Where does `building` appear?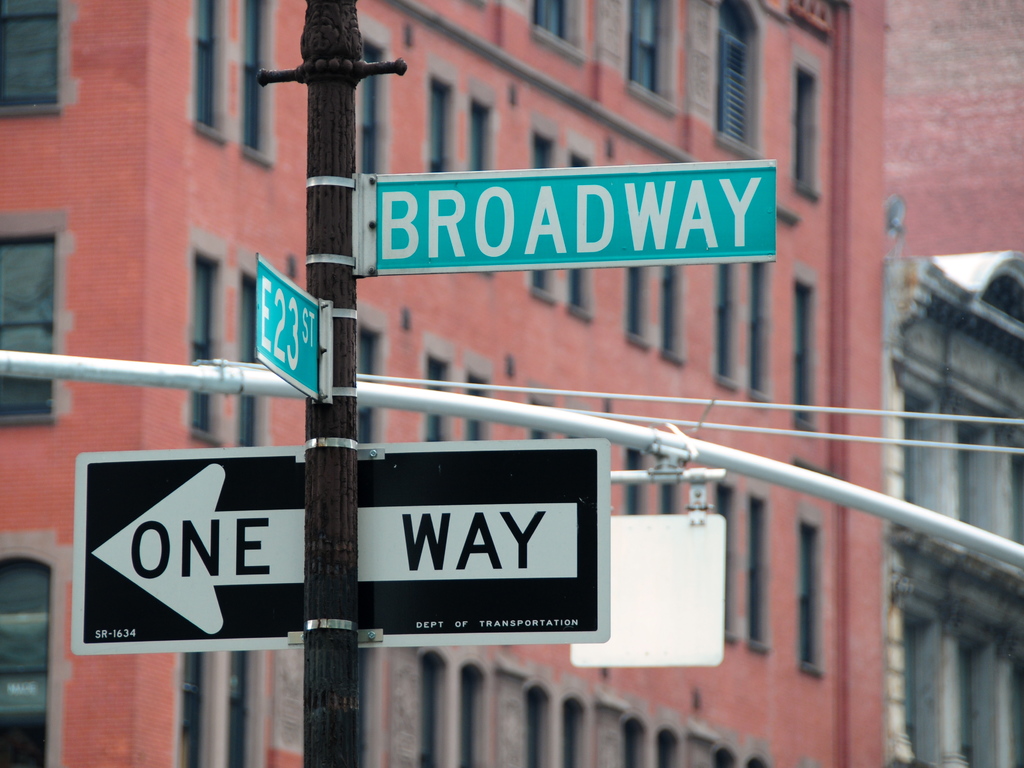
Appears at rect(870, 0, 1023, 767).
